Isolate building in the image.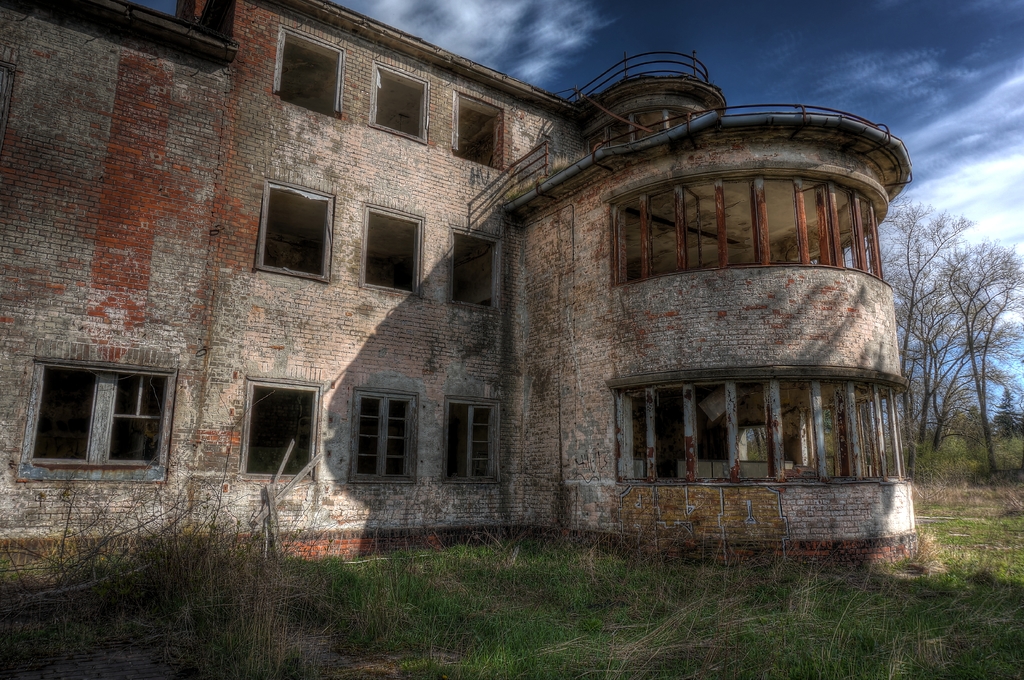
Isolated region: detection(0, 0, 915, 559).
